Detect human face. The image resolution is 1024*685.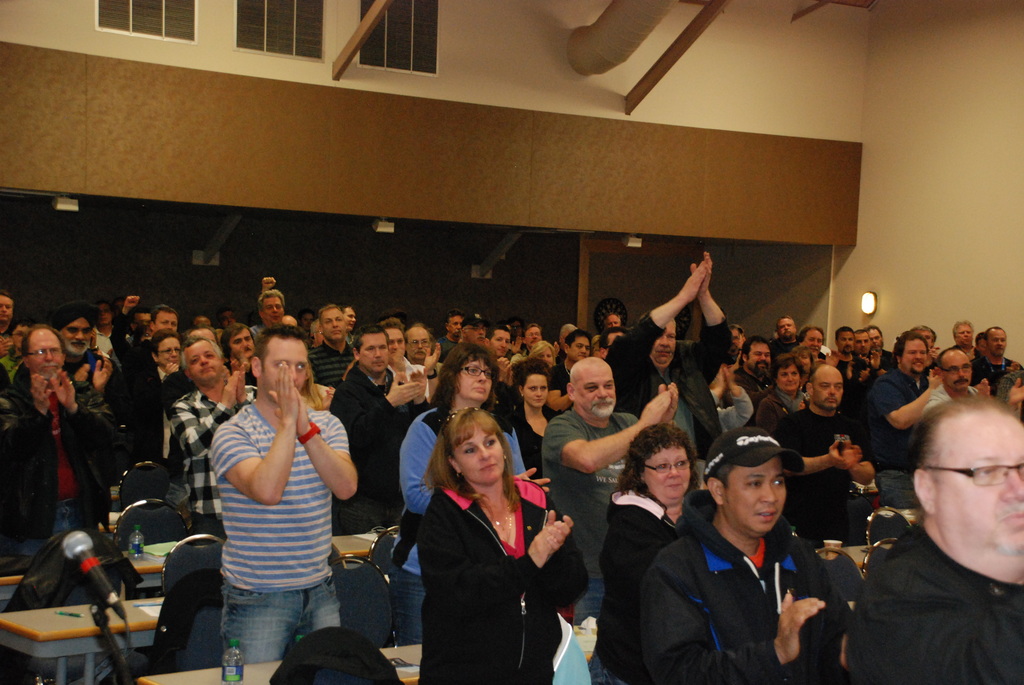
[652,322,675,366].
